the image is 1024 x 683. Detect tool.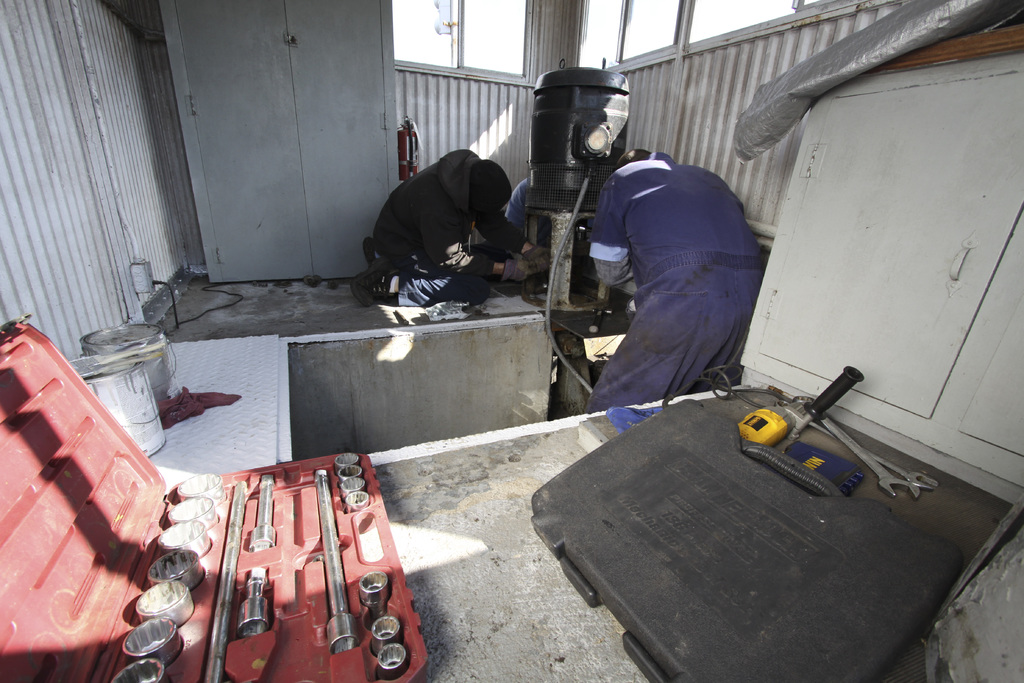
Detection: <region>806, 418, 939, 486</region>.
